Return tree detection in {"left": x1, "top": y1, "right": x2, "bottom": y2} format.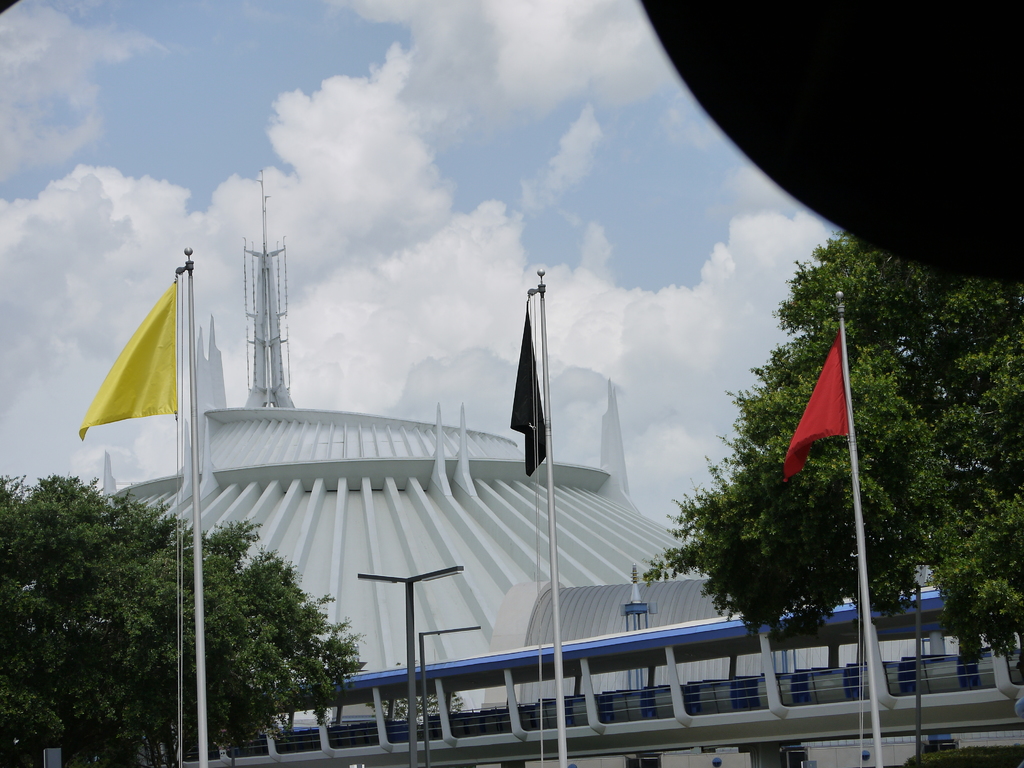
{"left": 113, "top": 494, "right": 292, "bottom": 767}.
